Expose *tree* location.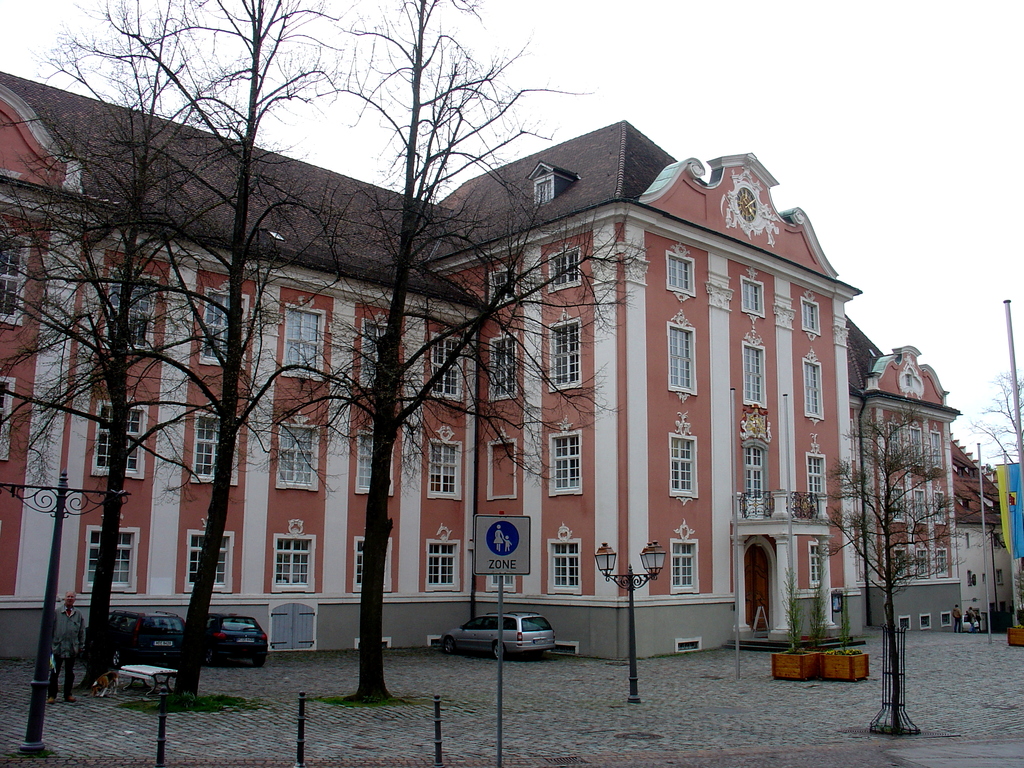
Exposed at pyautogui.locateOnScreen(820, 406, 968, 744).
